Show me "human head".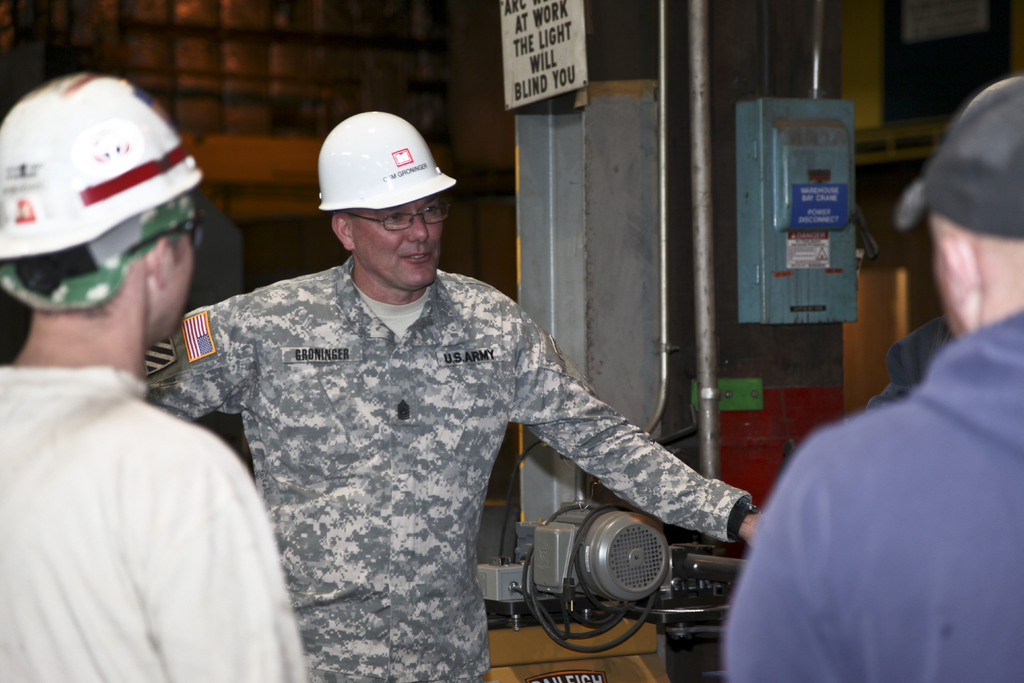
"human head" is here: (324,124,472,300).
